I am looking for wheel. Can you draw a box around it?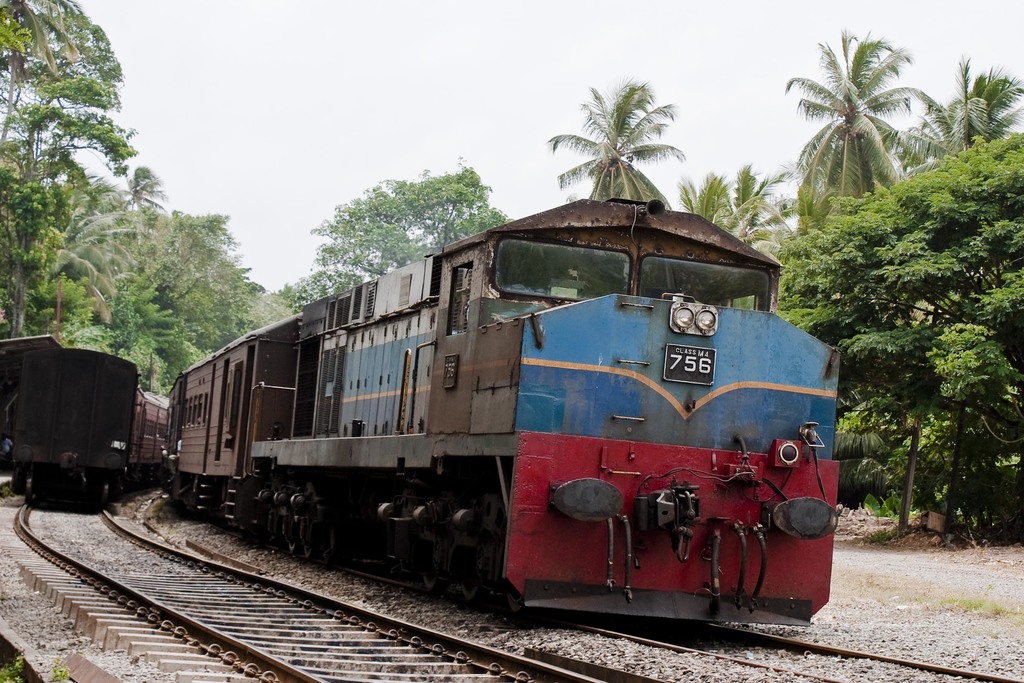
Sure, the bounding box is Rect(301, 543, 315, 555).
